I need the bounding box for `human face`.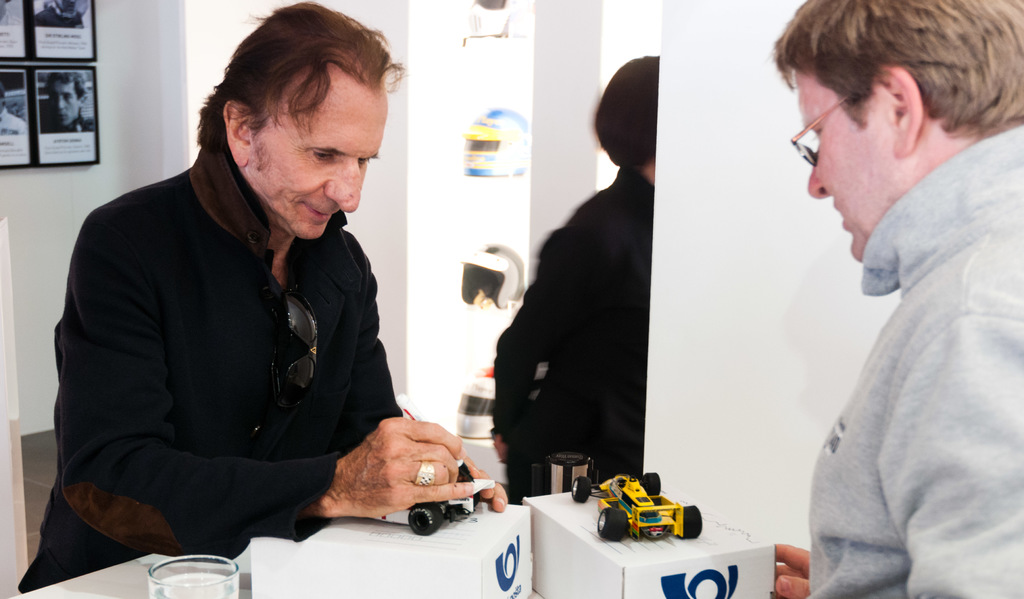
Here it is: 252 86 387 242.
